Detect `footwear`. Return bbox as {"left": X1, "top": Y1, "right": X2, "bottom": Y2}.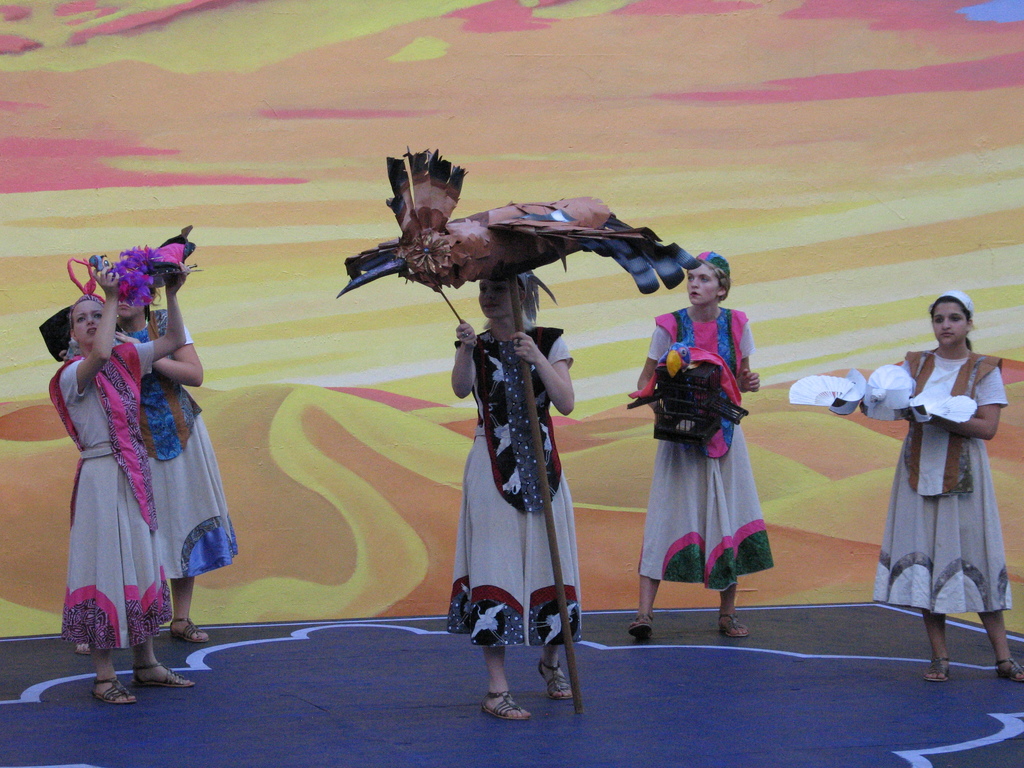
{"left": 486, "top": 691, "right": 528, "bottom": 717}.
